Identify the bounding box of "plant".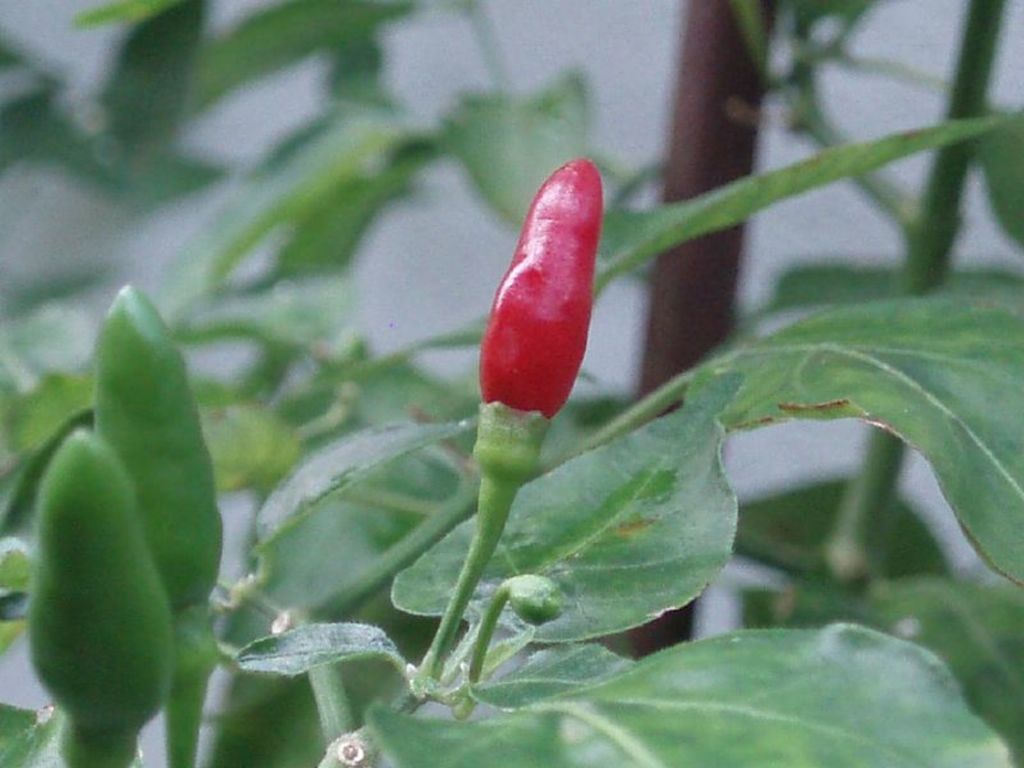
bbox=(68, 19, 1006, 767).
